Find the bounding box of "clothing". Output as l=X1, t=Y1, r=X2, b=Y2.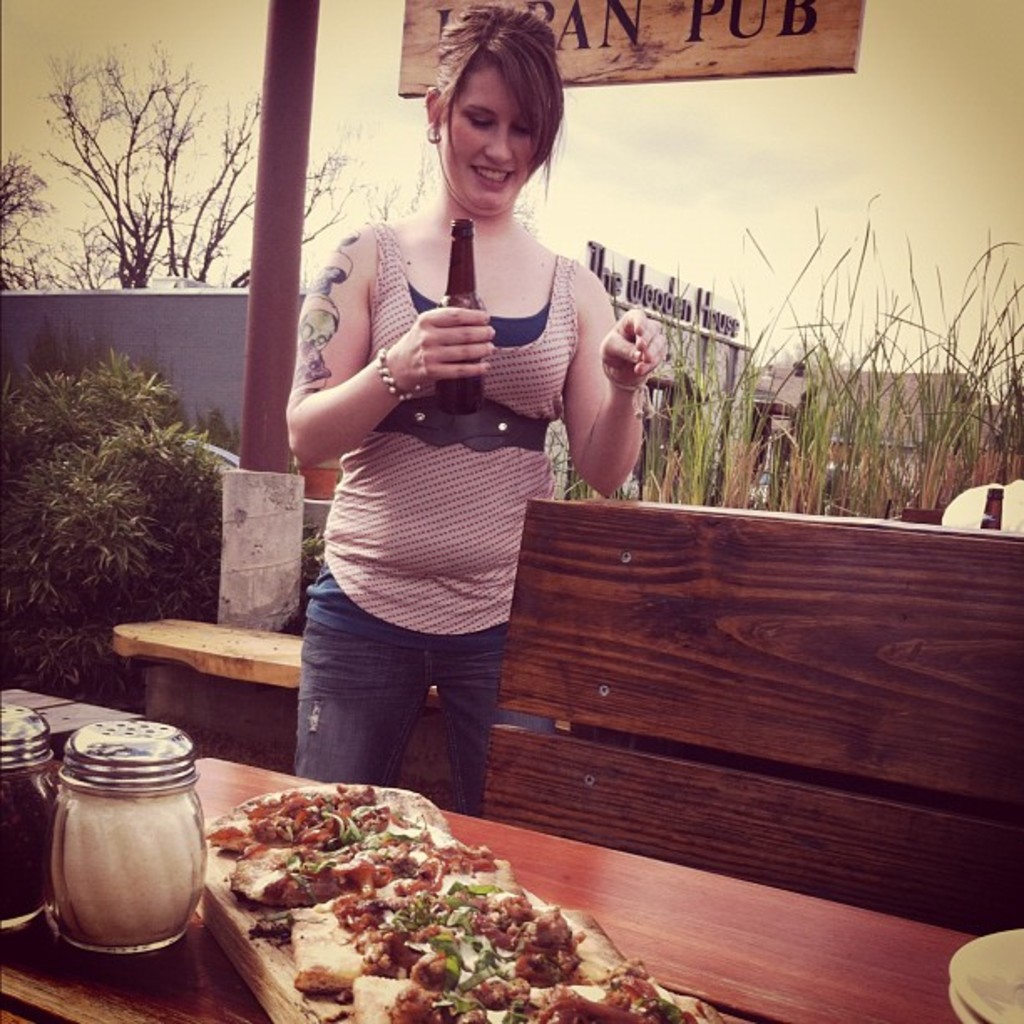
l=316, t=202, r=577, b=629.
